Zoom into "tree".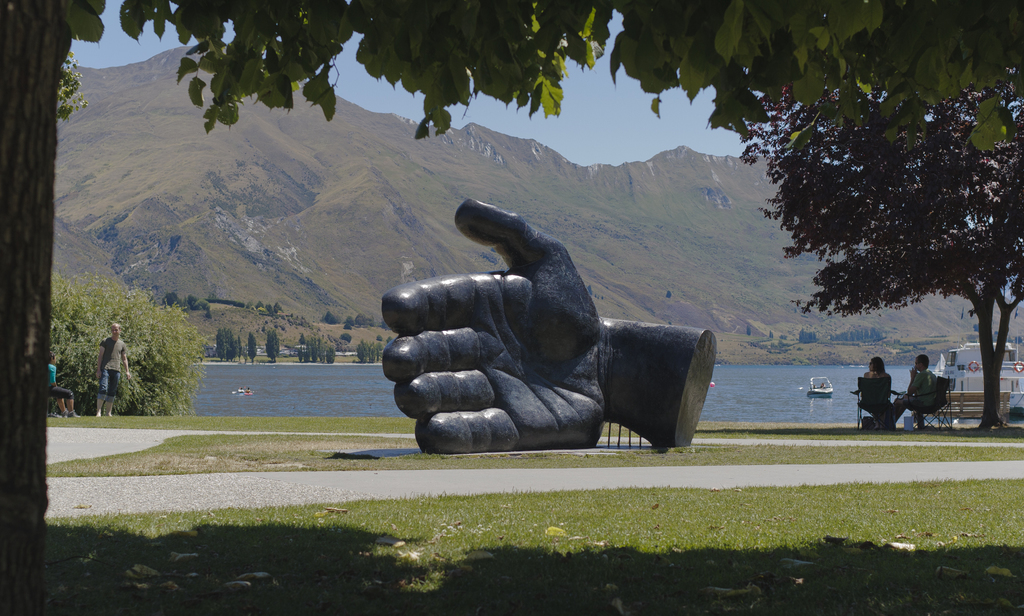
Zoom target: box(59, 56, 89, 120).
